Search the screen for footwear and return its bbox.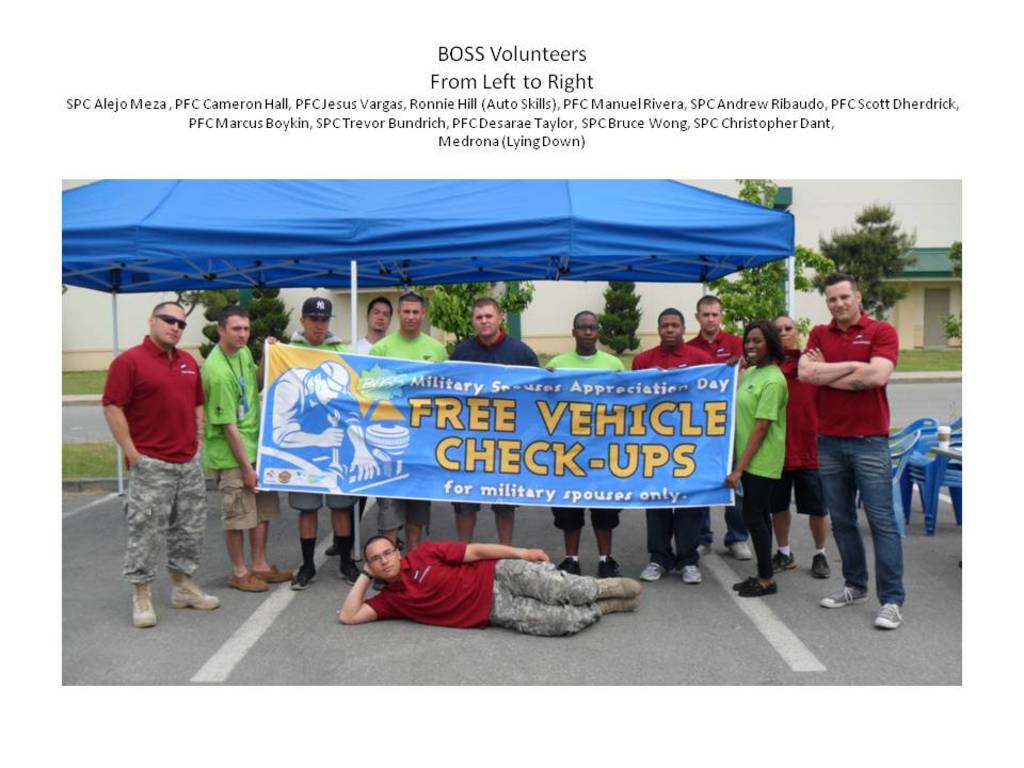
Found: region(337, 564, 364, 582).
